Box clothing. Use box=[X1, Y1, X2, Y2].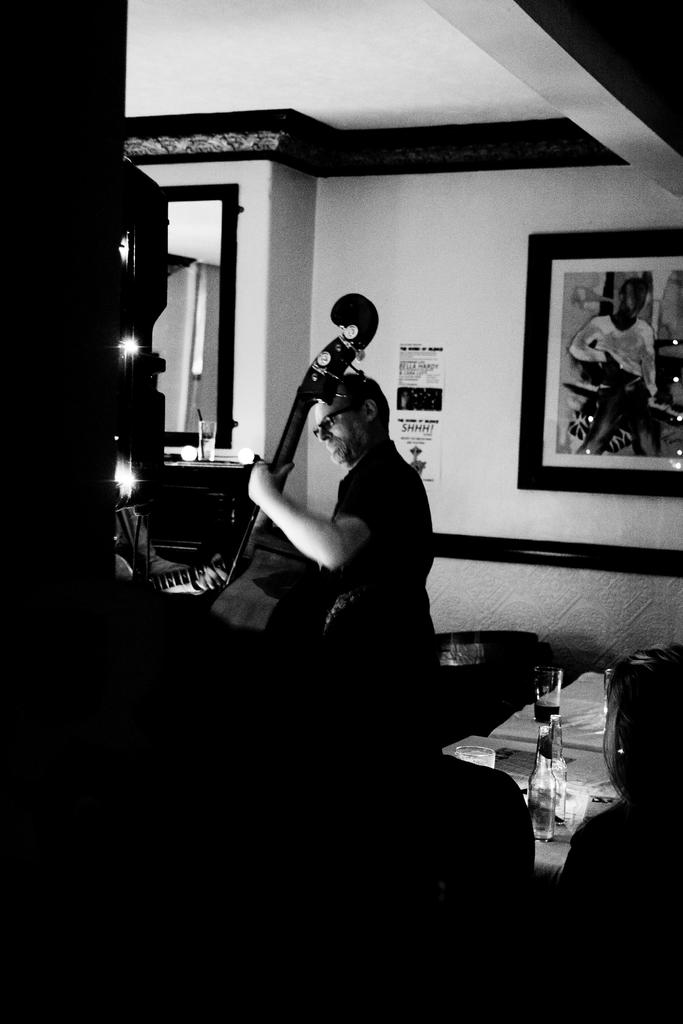
box=[570, 276, 662, 472].
